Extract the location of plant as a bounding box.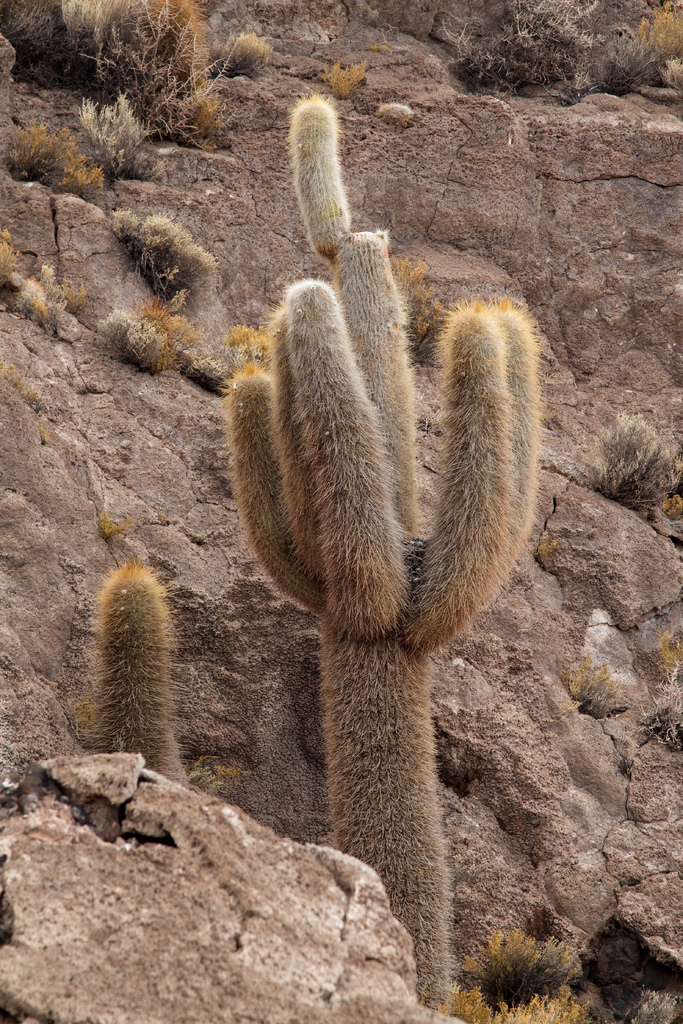
bbox=(562, 404, 682, 528).
